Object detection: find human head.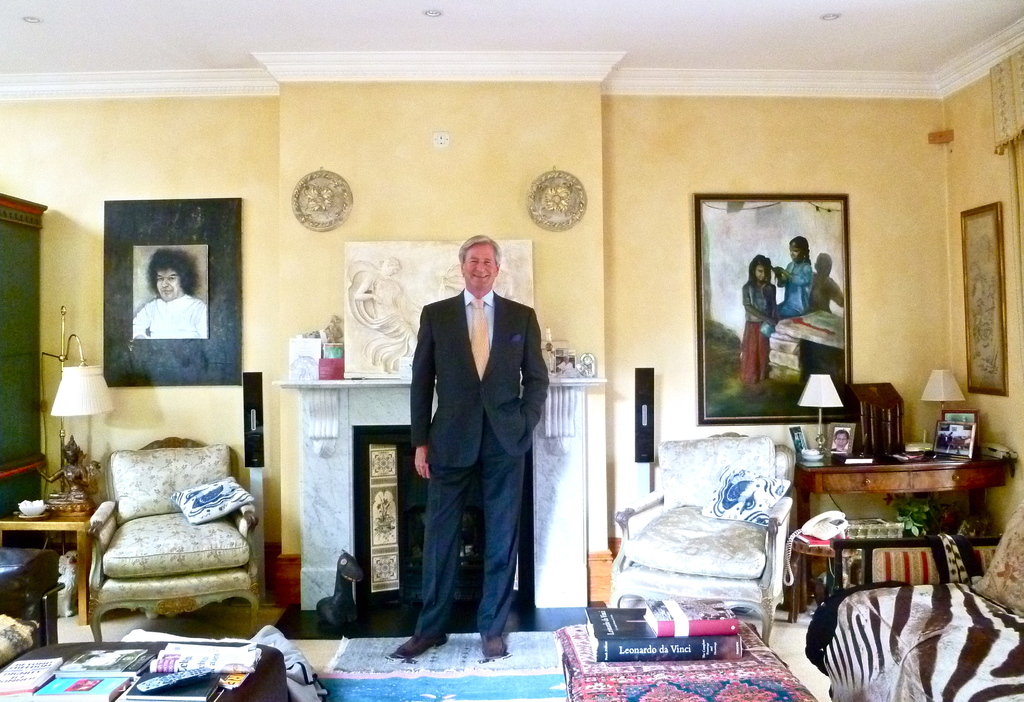
(x1=149, y1=249, x2=198, y2=298).
